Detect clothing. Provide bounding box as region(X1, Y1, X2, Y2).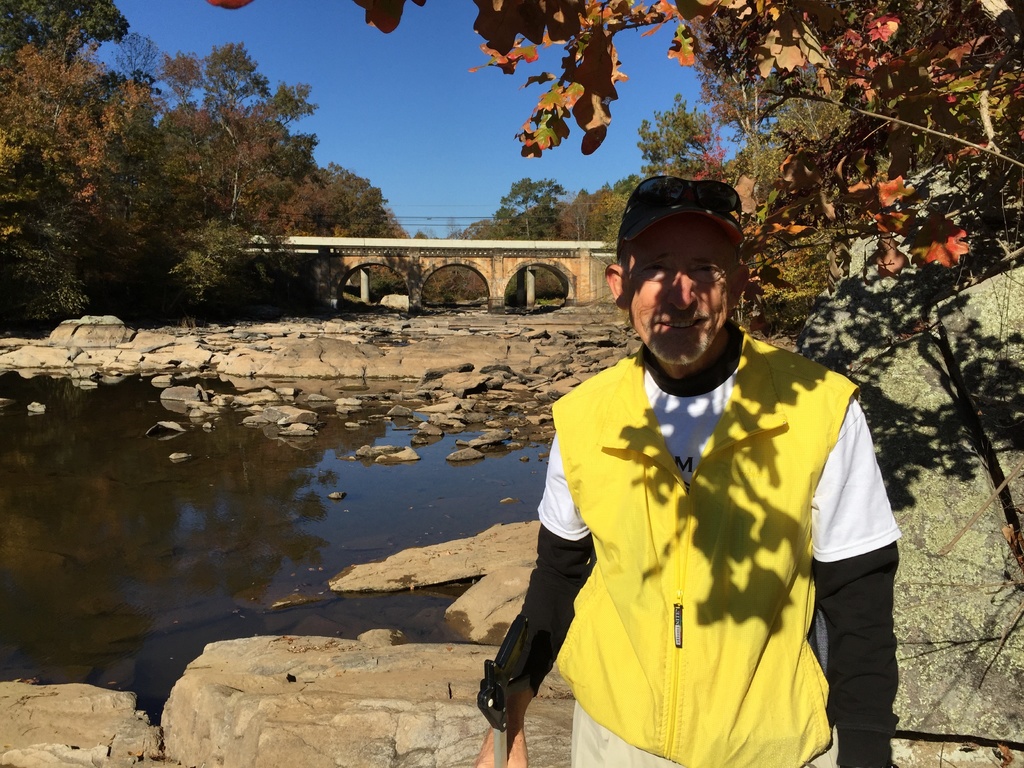
region(489, 344, 907, 767).
